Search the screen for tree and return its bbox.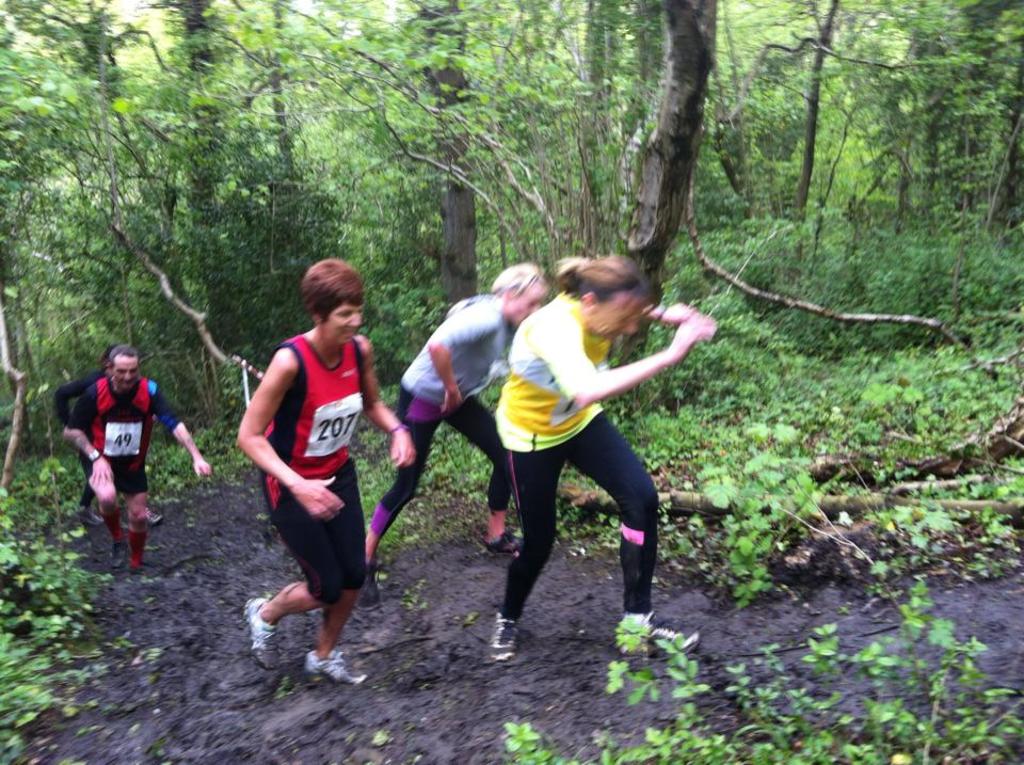
Found: [left=630, top=0, right=719, bottom=420].
